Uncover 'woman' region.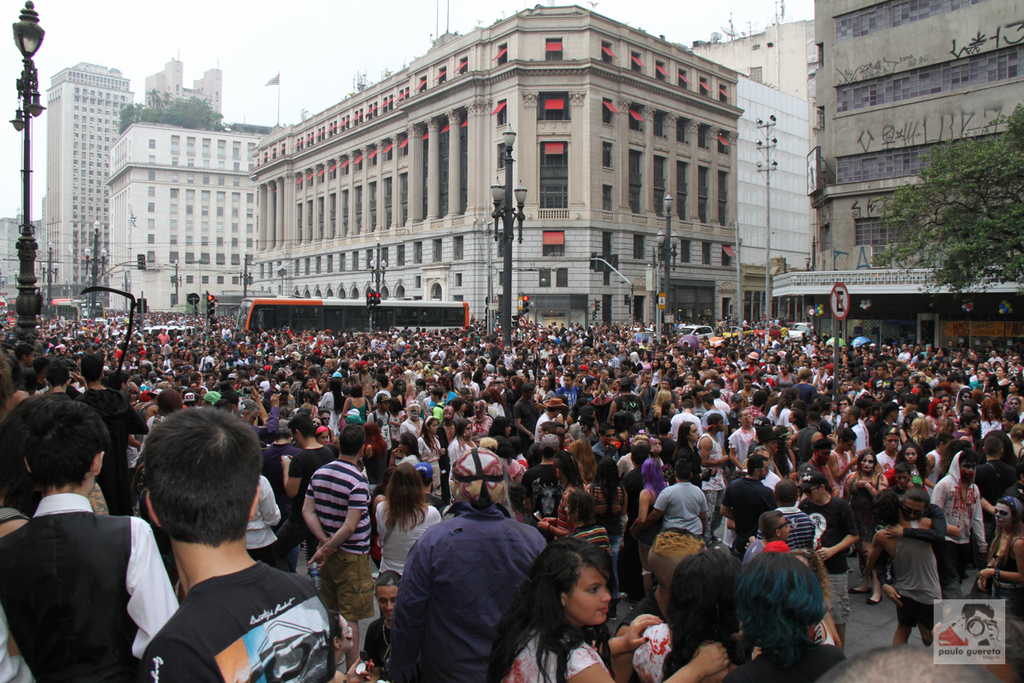
Uncovered: rect(416, 417, 448, 494).
